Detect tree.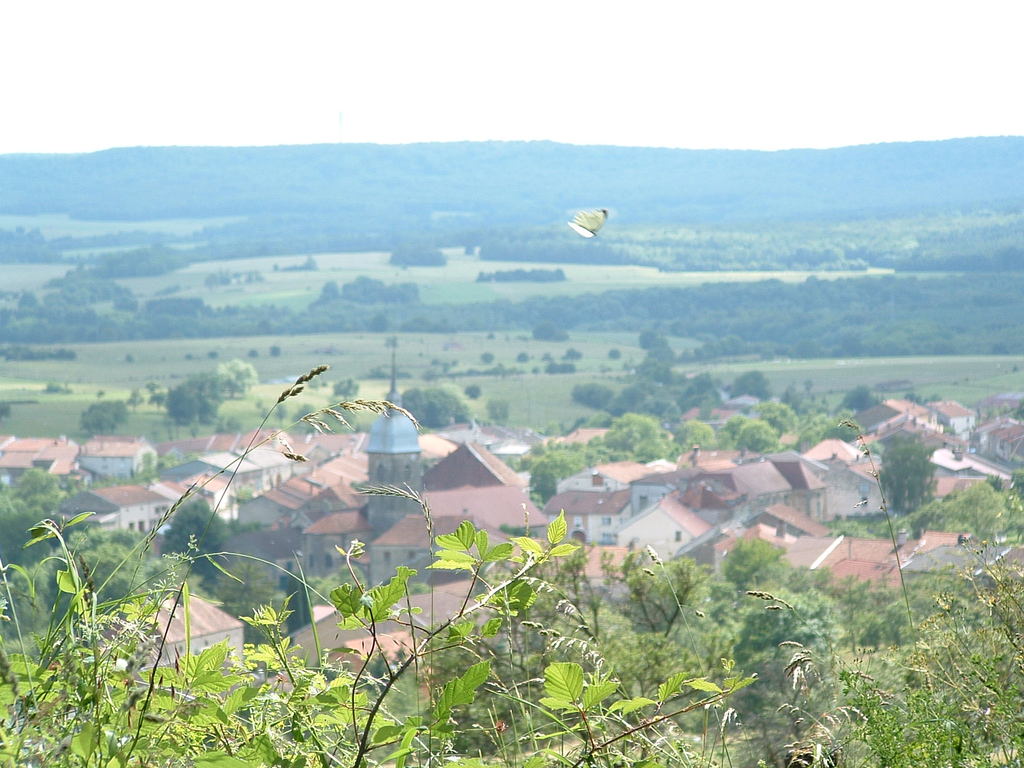
Detected at <region>214, 352, 257, 401</region>.
